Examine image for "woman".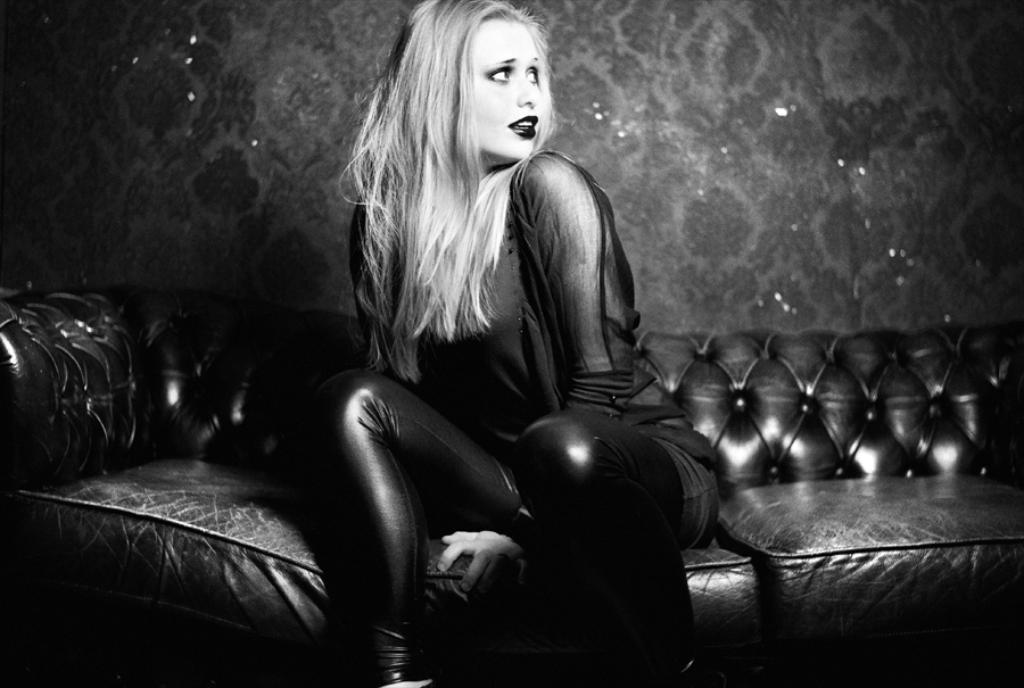
Examination result: (left=280, top=0, right=682, bottom=665).
